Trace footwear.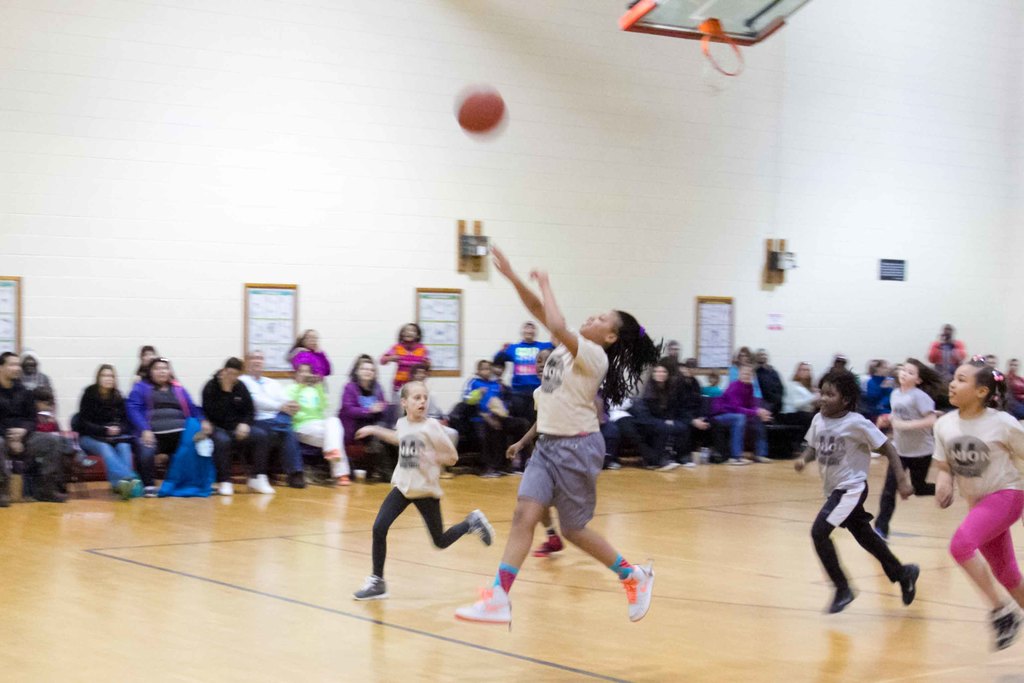
Traced to (x1=218, y1=480, x2=232, y2=498).
